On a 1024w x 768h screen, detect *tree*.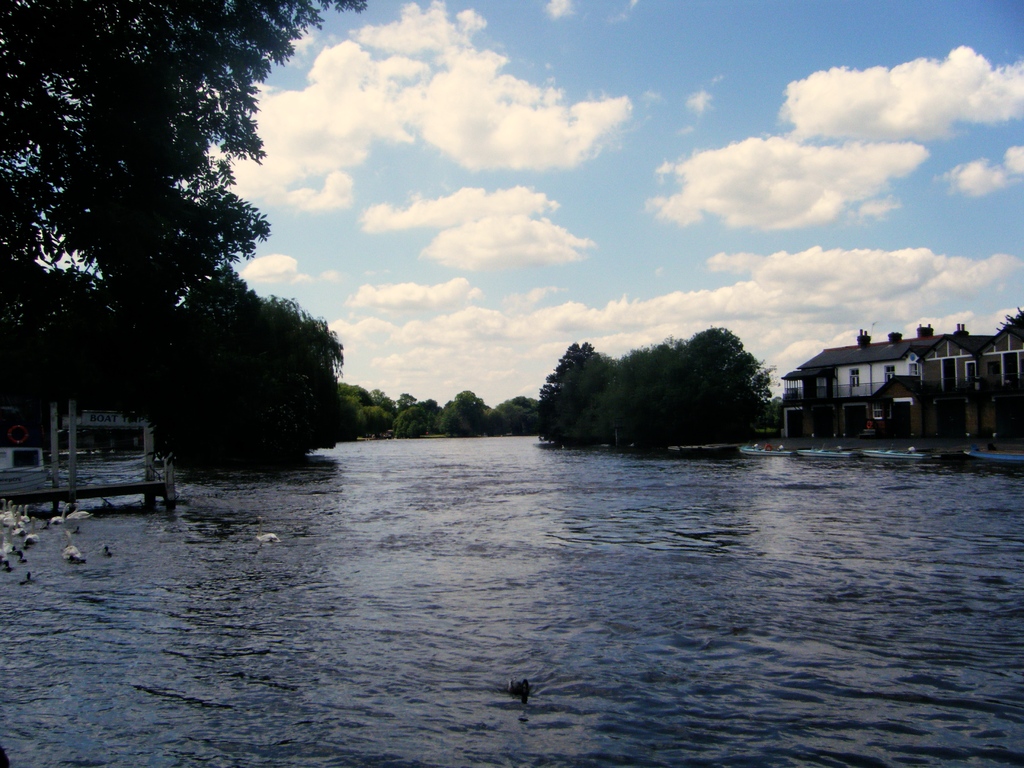
(330,379,382,438).
